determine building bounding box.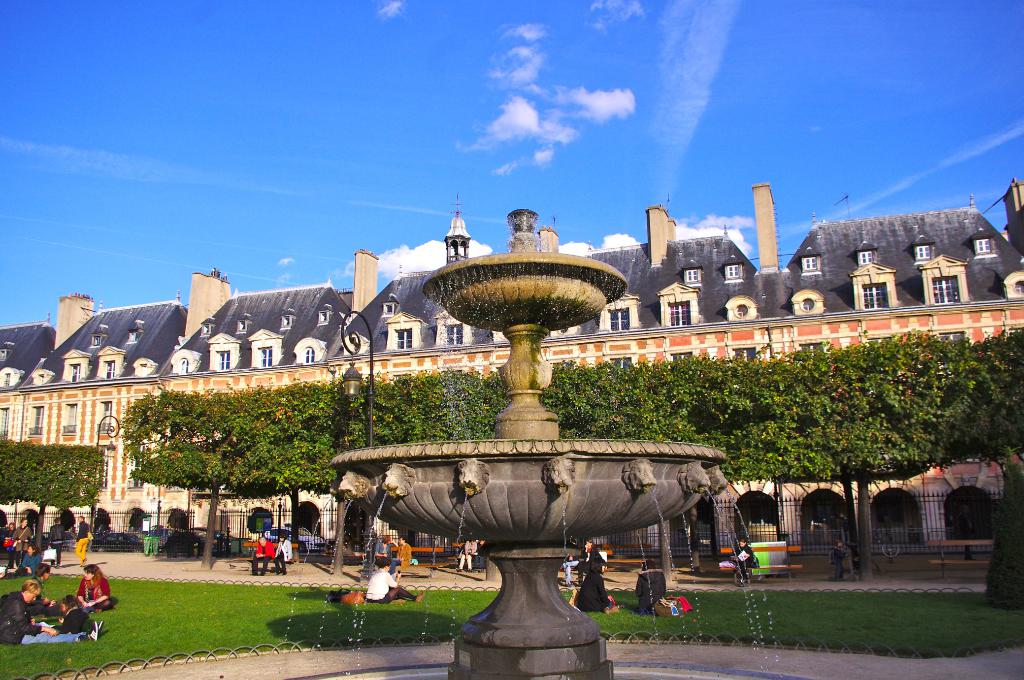
Determined: x1=0 y1=184 x2=1023 y2=581.
